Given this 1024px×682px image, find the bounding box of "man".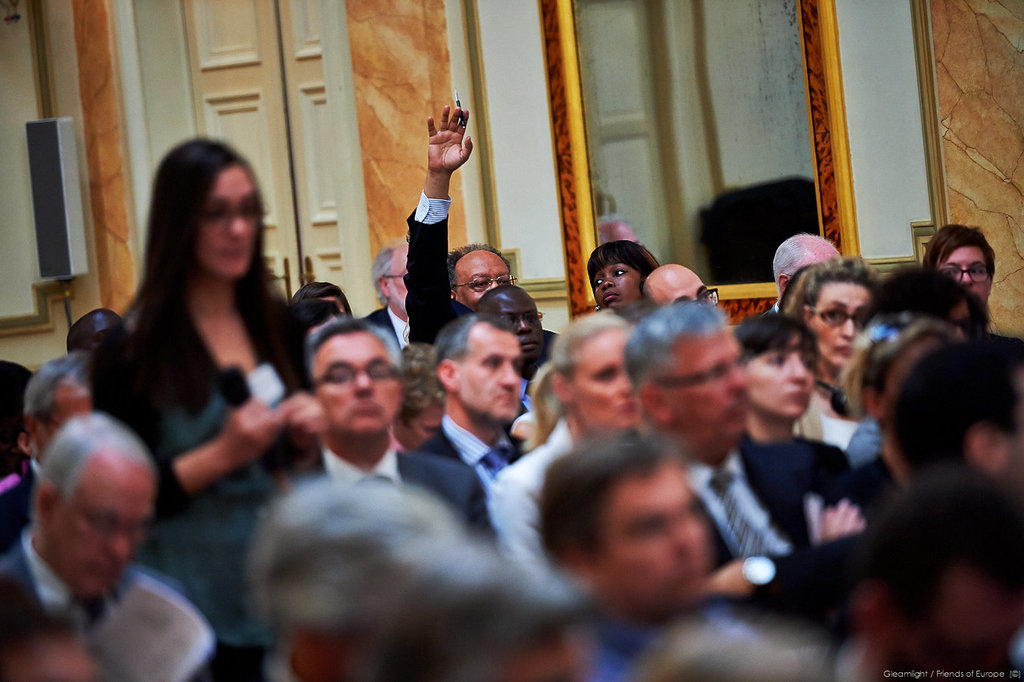
box=[475, 277, 556, 415].
